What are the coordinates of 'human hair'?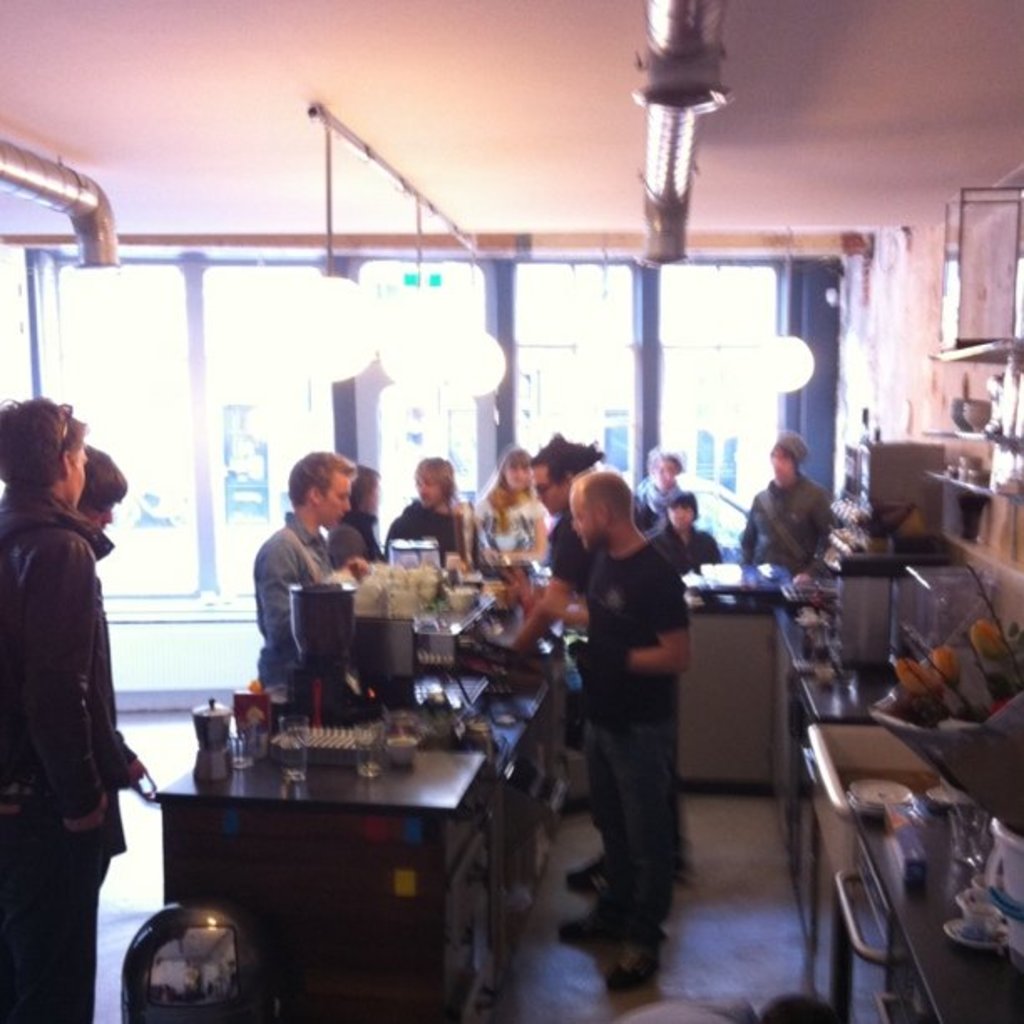
<bbox>0, 392, 90, 504</bbox>.
